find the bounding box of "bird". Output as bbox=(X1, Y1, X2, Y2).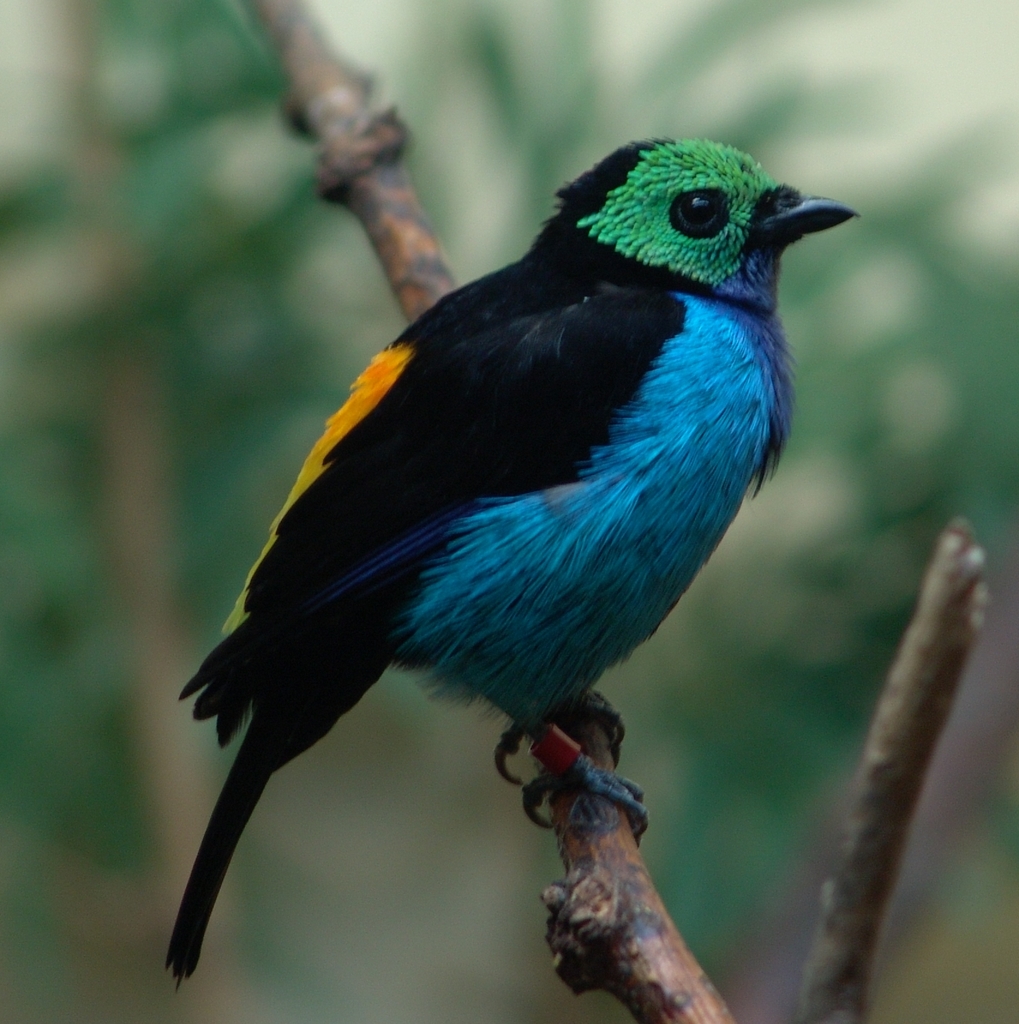
bbox=(145, 122, 875, 921).
